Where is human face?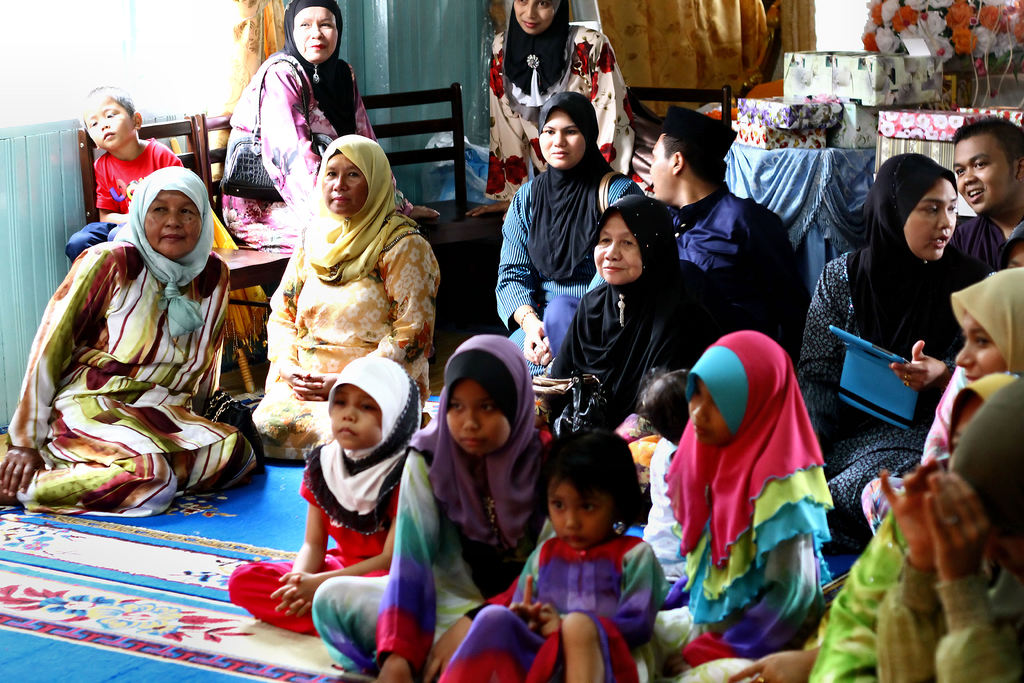
333,387,381,450.
